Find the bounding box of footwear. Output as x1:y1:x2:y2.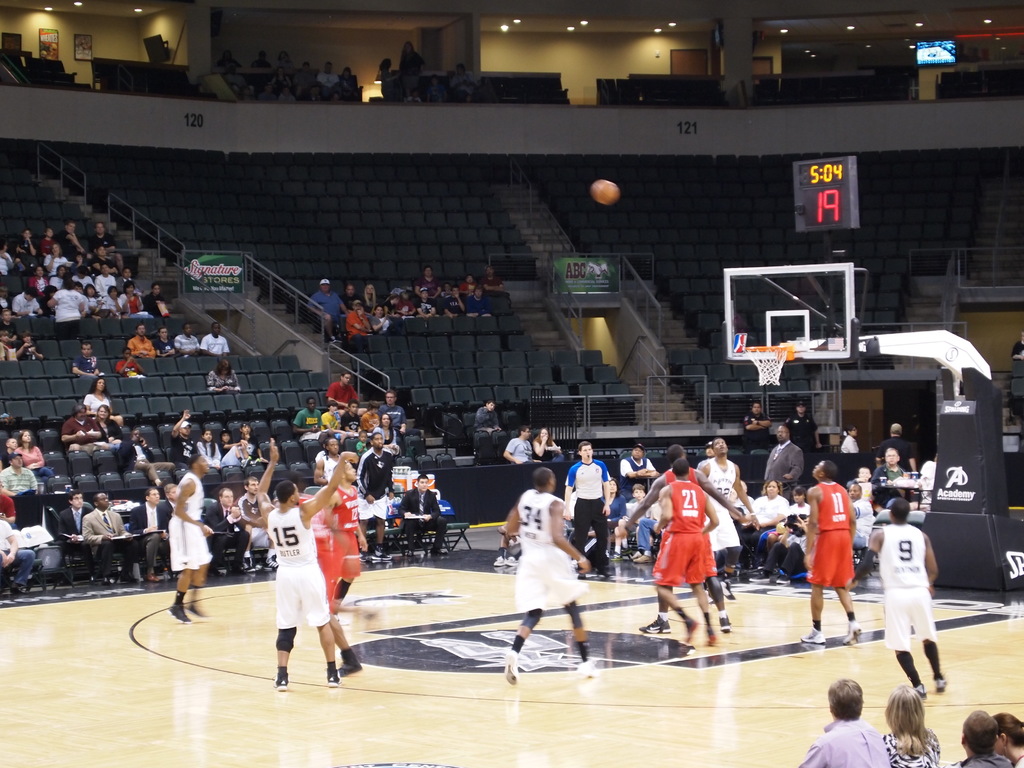
718:616:738:634.
